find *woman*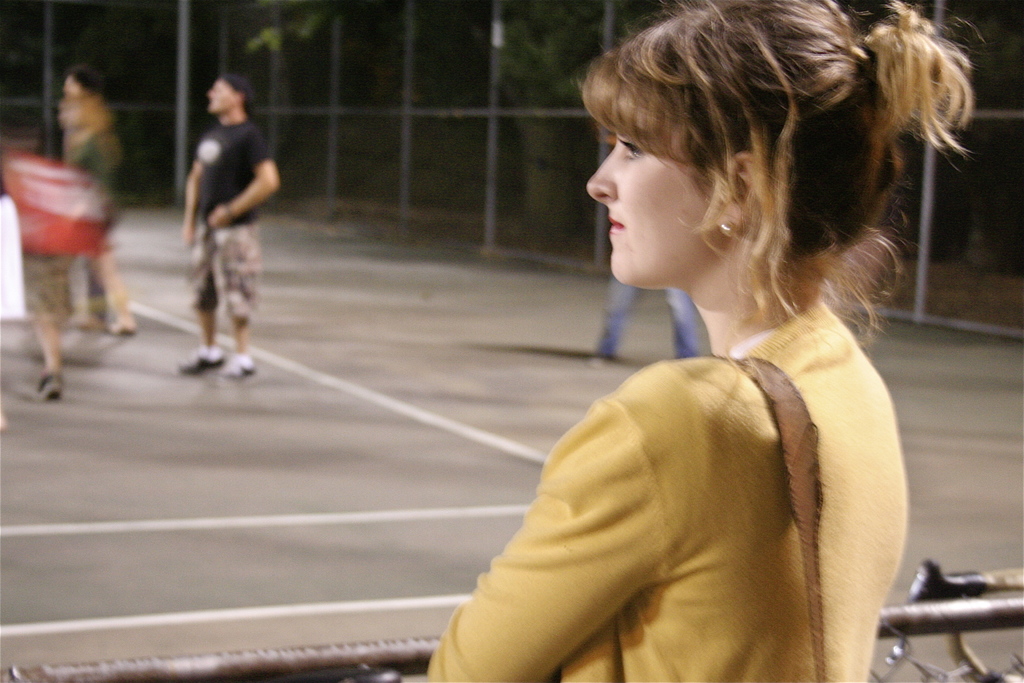
<region>422, 0, 971, 682</region>
